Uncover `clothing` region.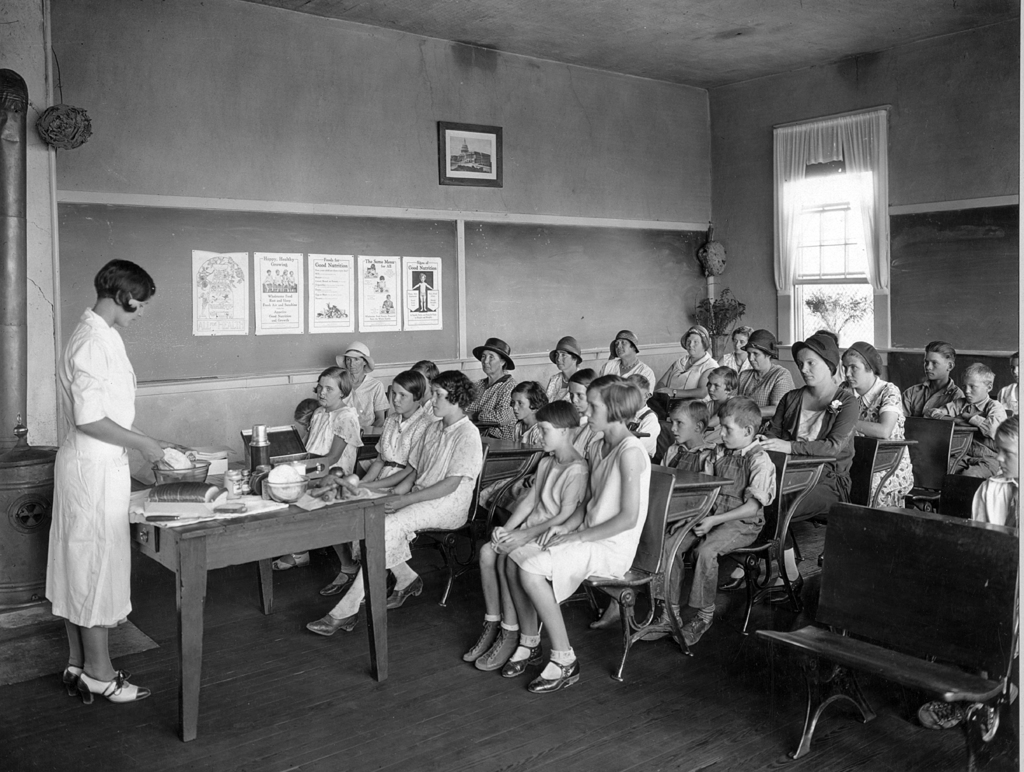
Uncovered: 717, 353, 750, 373.
